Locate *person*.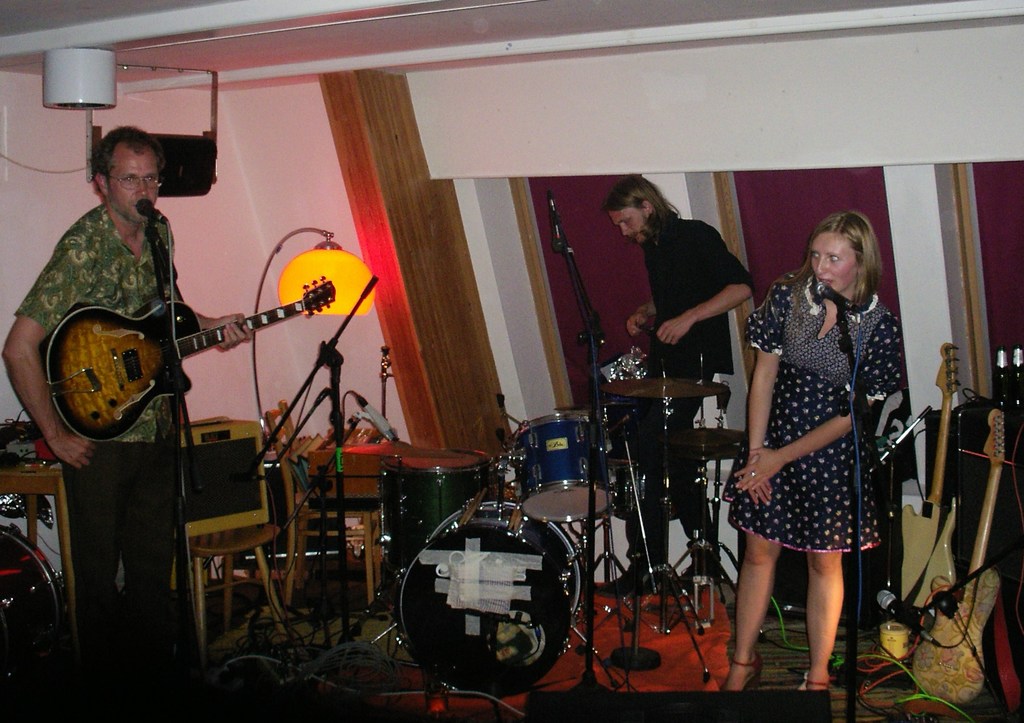
Bounding box: (604,176,764,603).
